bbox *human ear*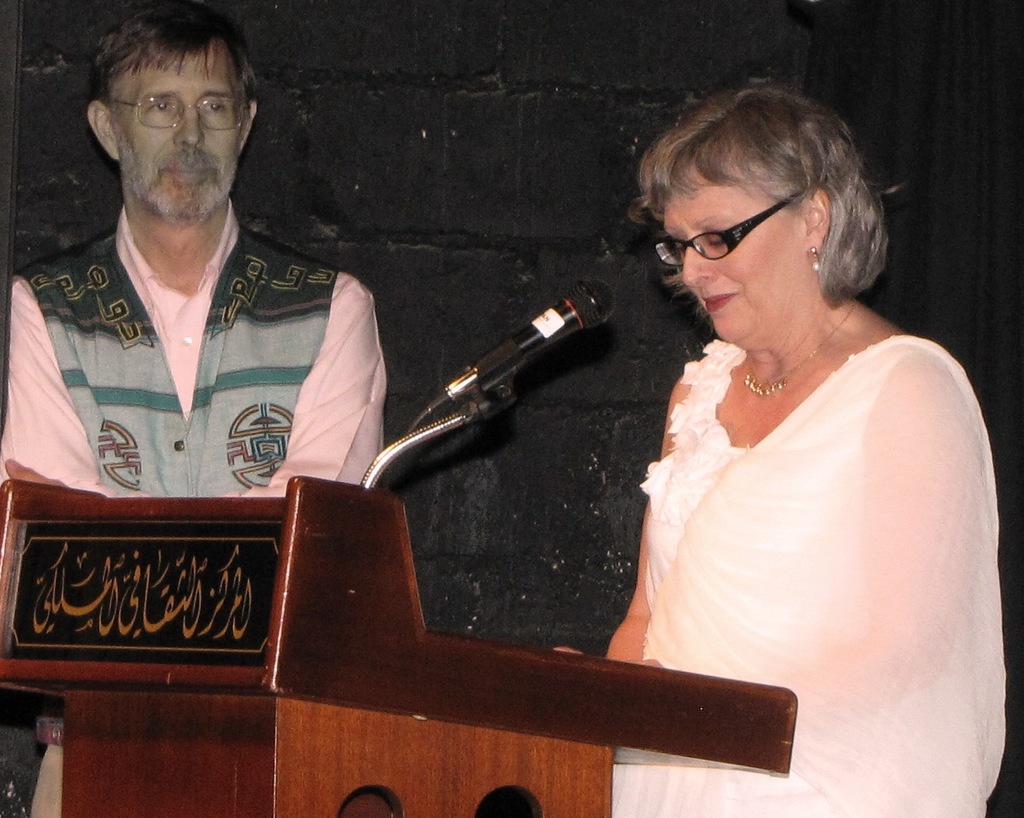
bbox(803, 188, 832, 252)
